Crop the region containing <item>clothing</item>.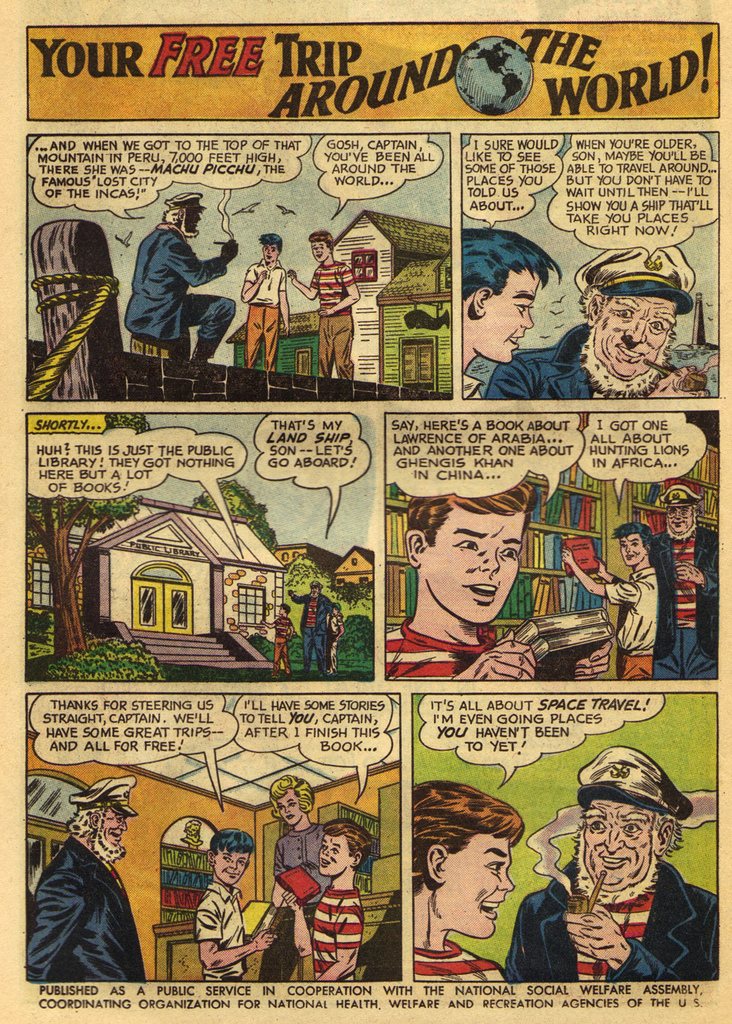
Crop region: (31,828,149,982).
